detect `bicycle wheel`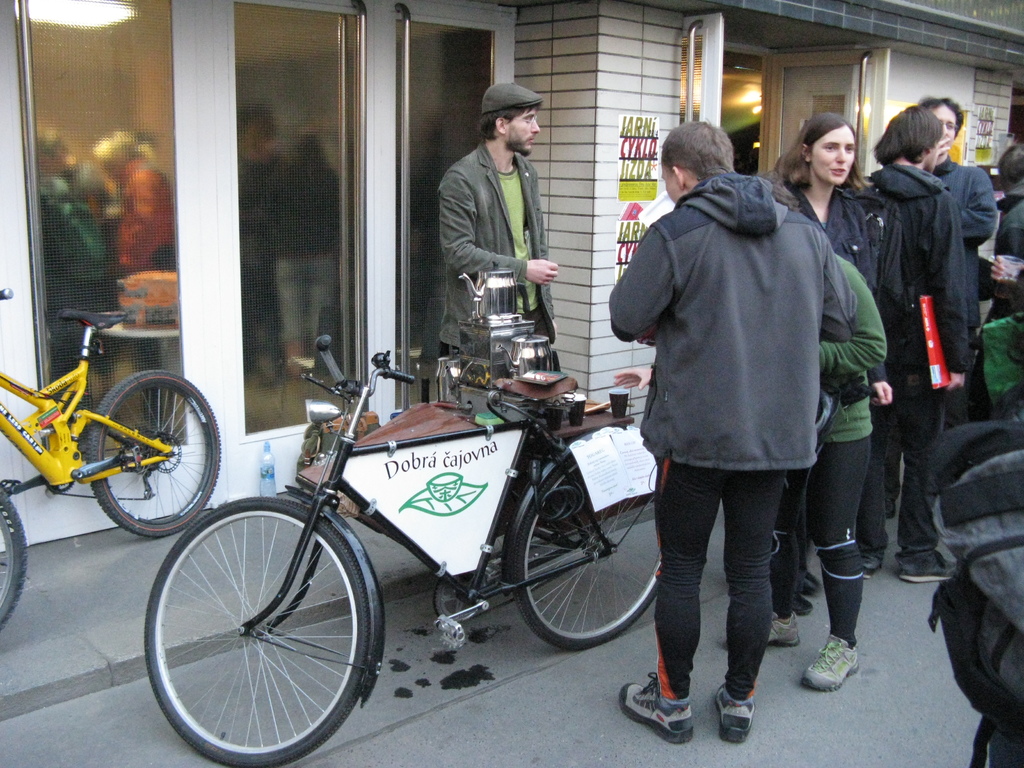
(134,499,389,762)
